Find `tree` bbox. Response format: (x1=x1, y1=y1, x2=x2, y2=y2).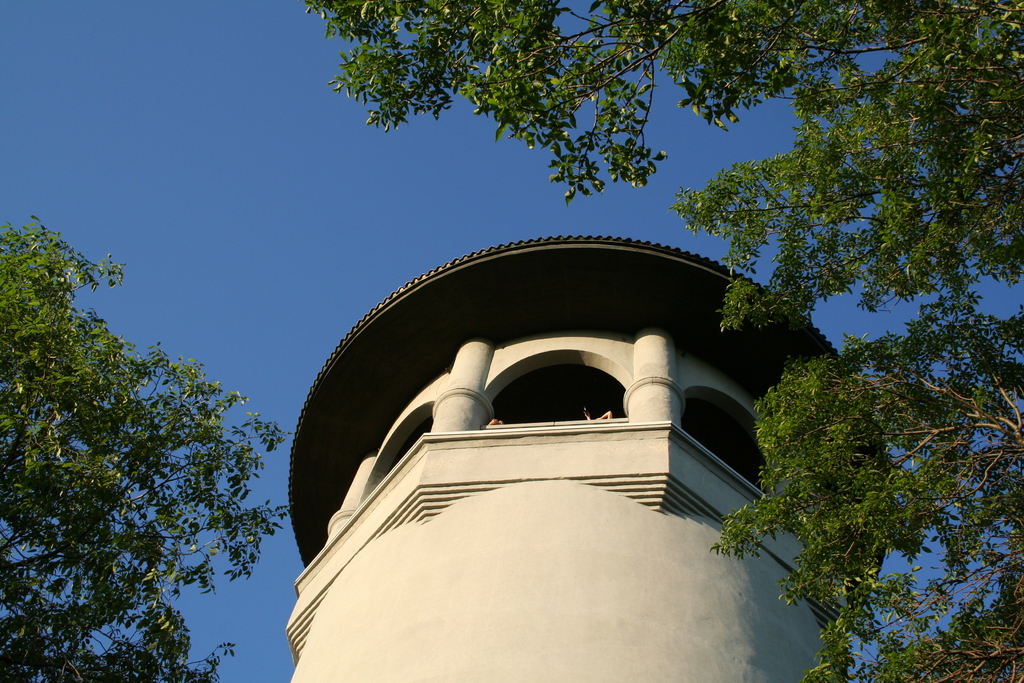
(x1=186, y1=34, x2=1000, y2=664).
